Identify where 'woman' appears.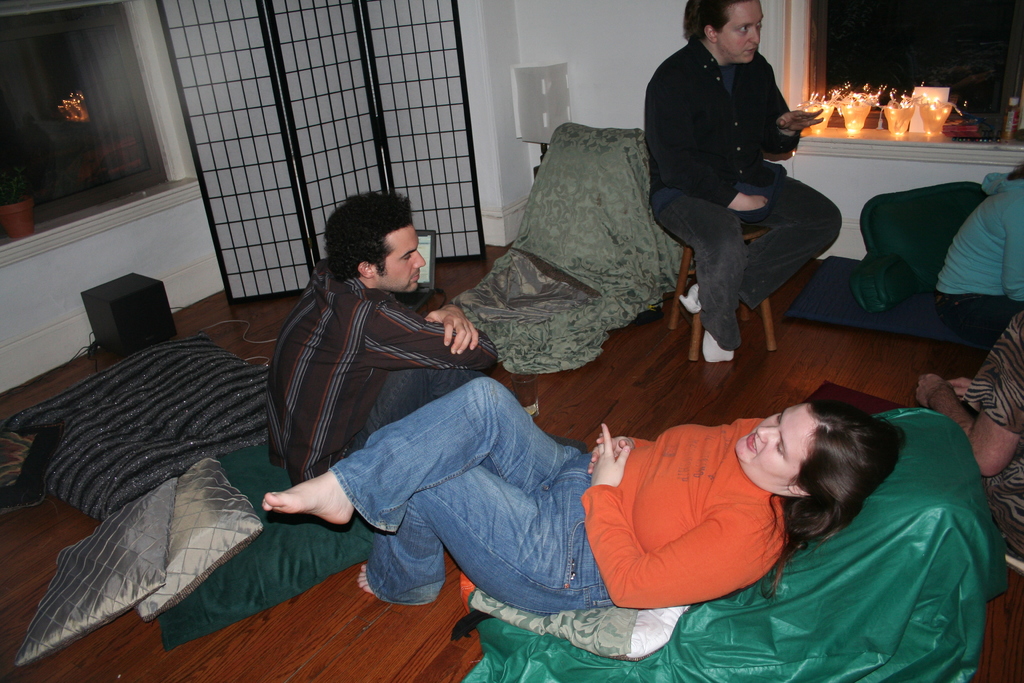
Appears at region(259, 377, 904, 616).
